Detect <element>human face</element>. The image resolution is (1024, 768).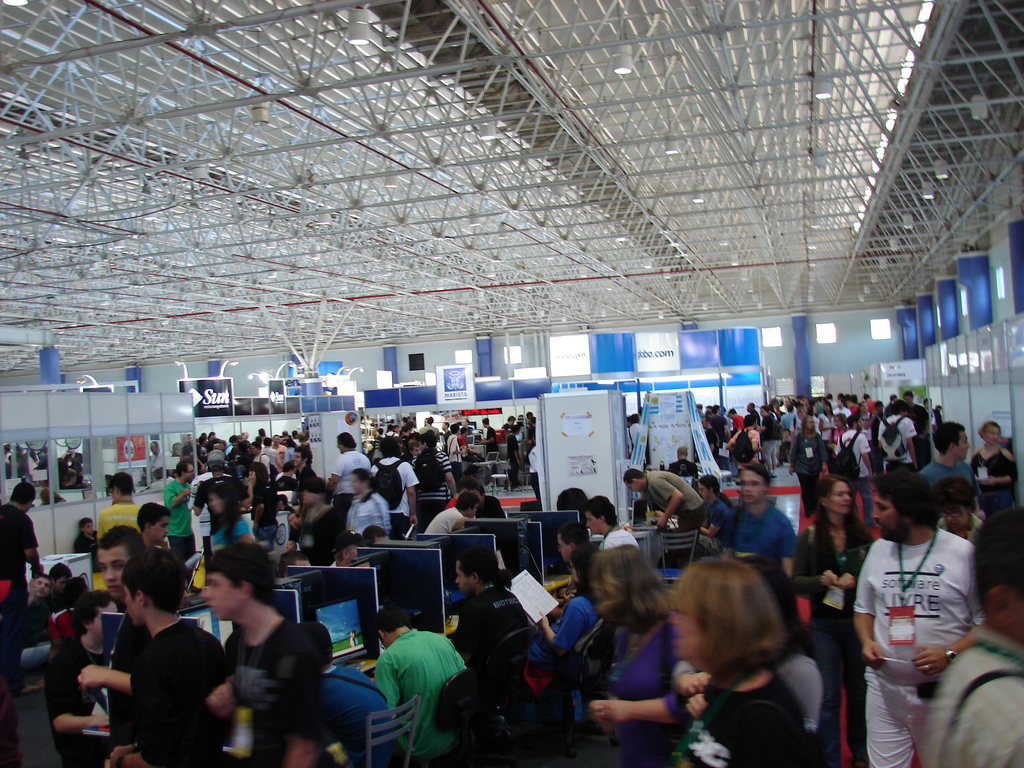
select_region(952, 431, 972, 458).
